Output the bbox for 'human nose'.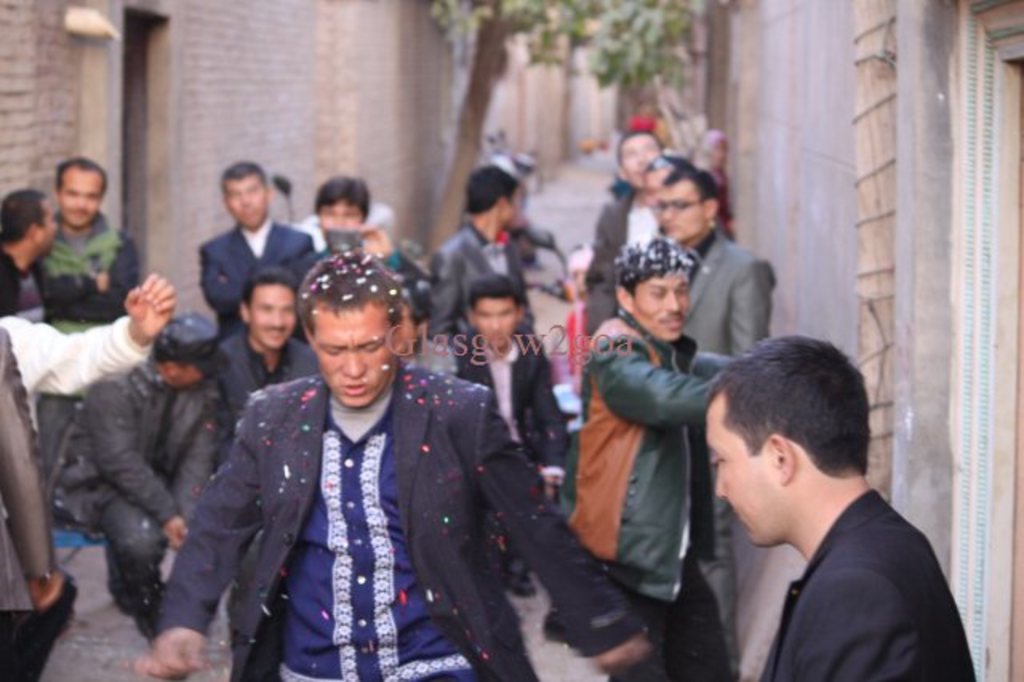
{"x1": 667, "y1": 293, "x2": 675, "y2": 317}.
